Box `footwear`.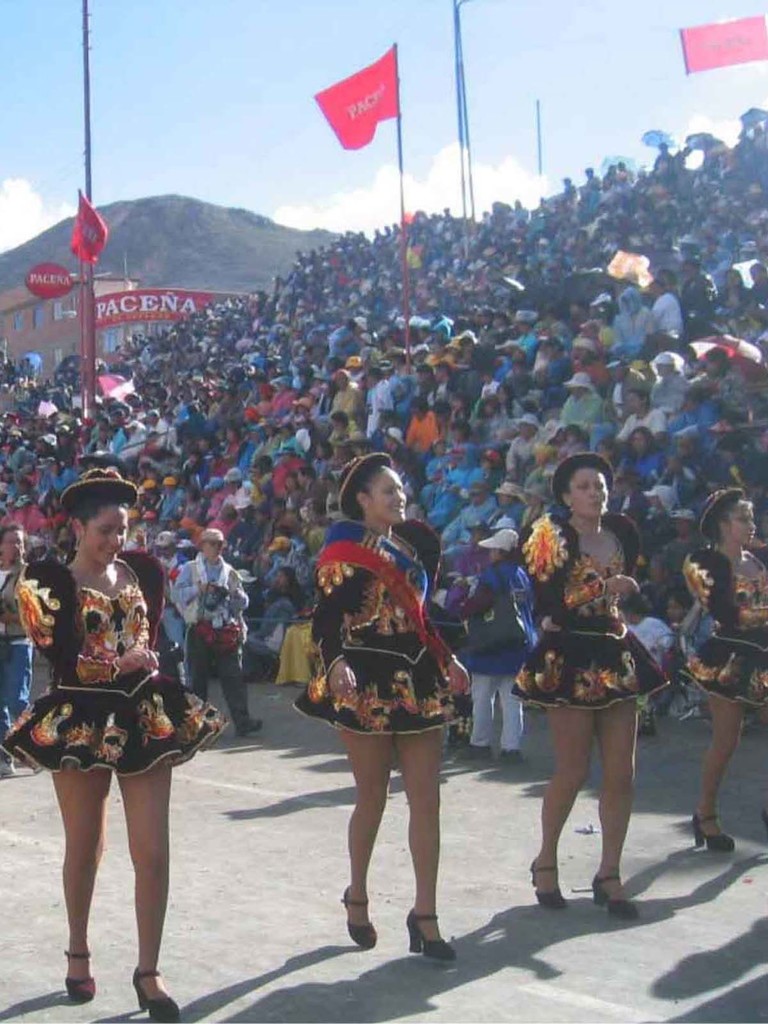
BBox(0, 762, 13, 778).
